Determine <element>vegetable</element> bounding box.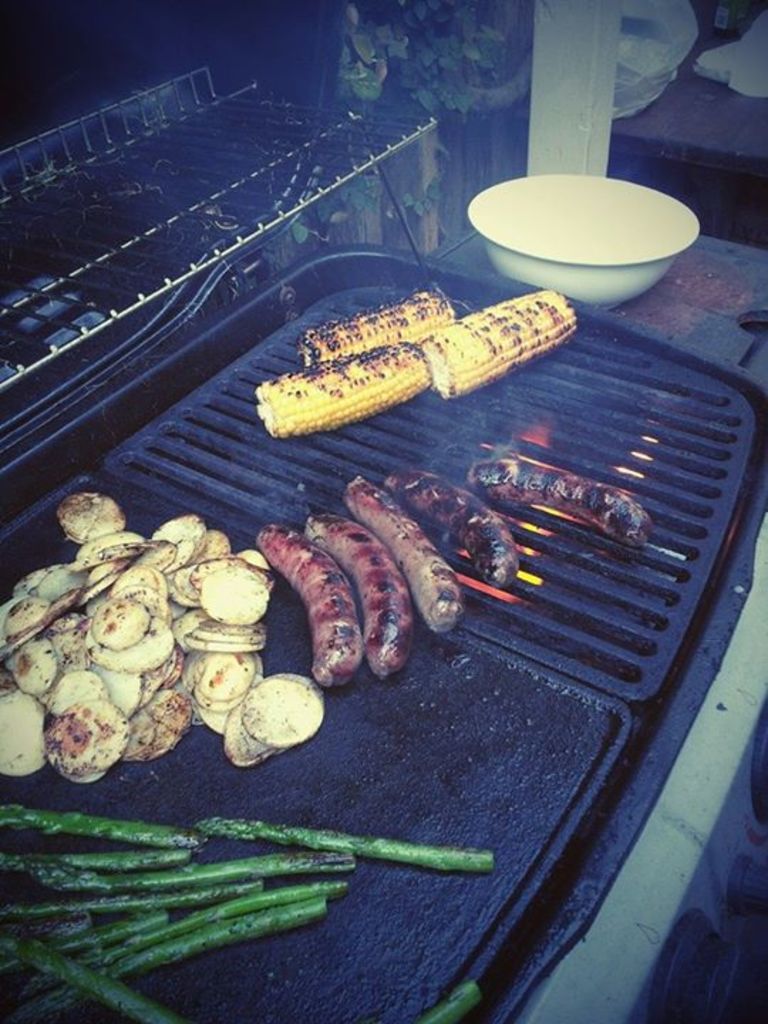
Determined: (348, 478, 459, 627).
